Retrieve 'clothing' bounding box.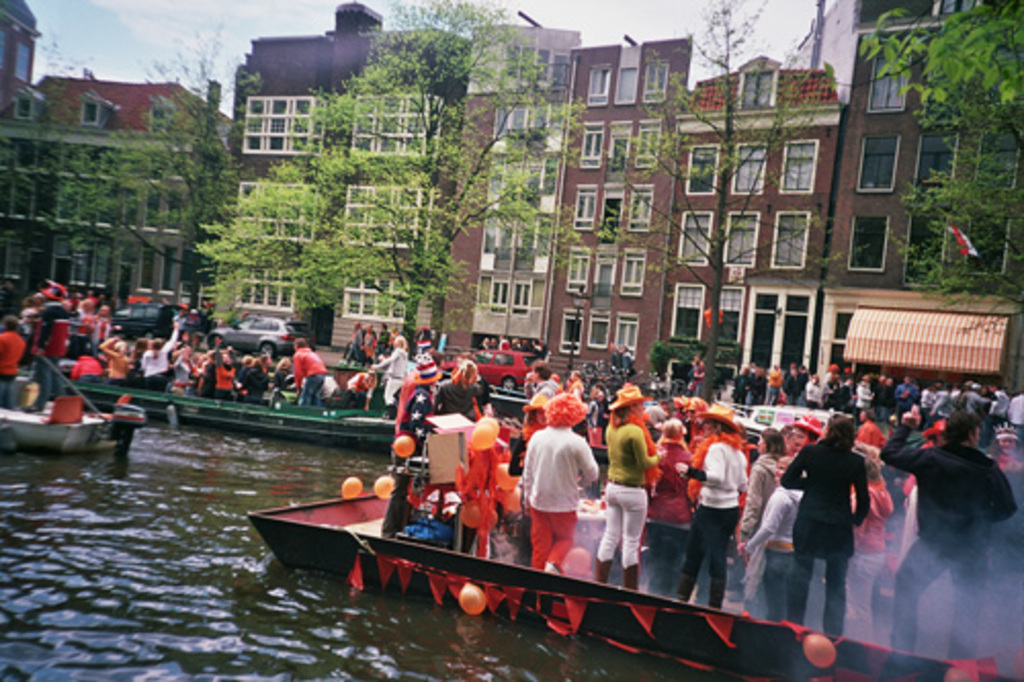
Bounding box: [0, 287, 115, 387].
